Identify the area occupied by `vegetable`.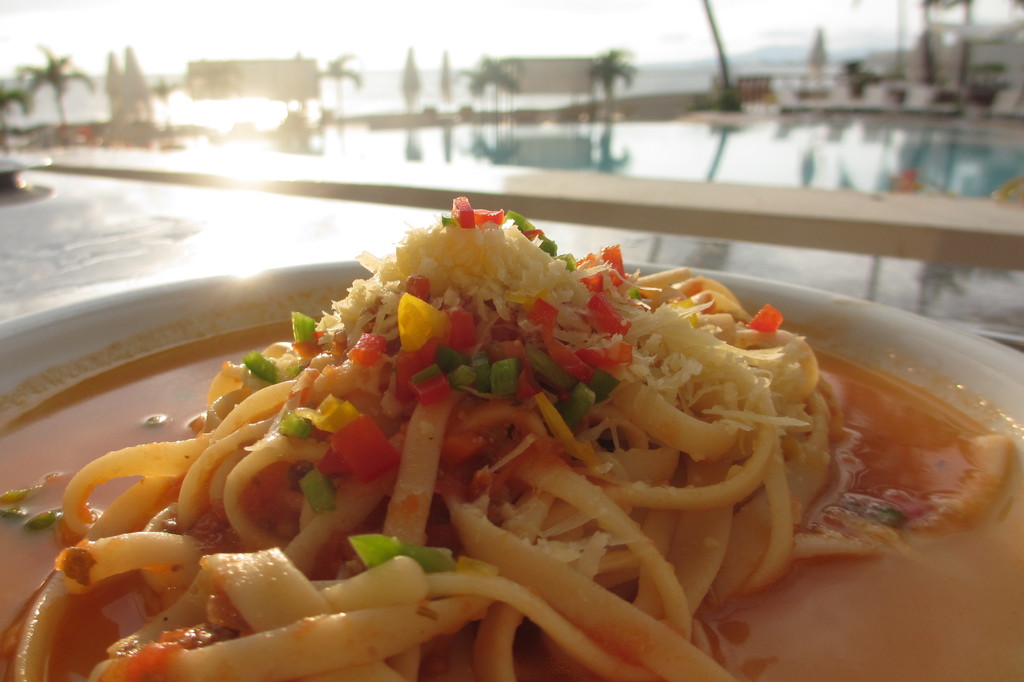
Area: detection(346, 532, 456, 577).
